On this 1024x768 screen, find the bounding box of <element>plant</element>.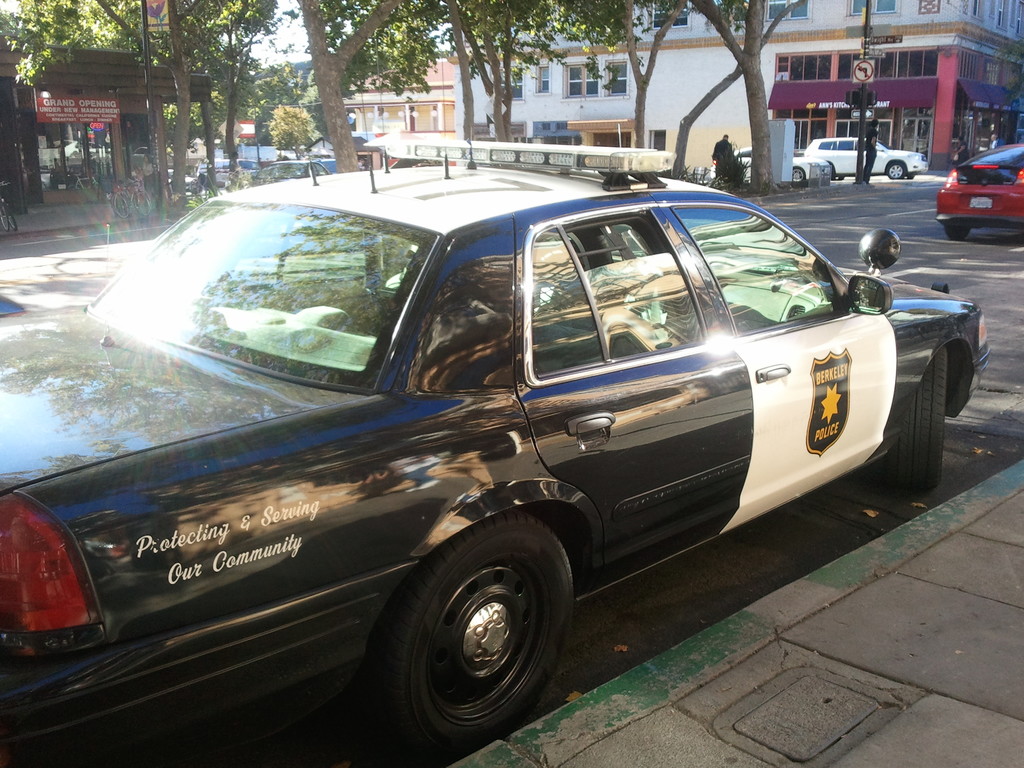
Bounding box: (left=713, top=140, right=751, bottom=193).
